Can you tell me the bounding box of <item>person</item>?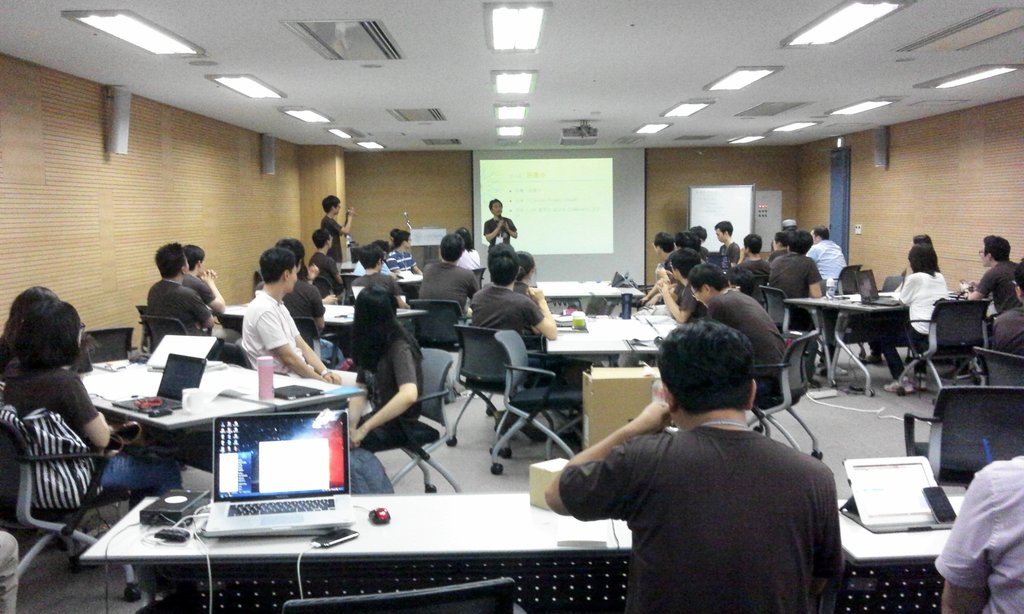
rect(348, 284, 423, 496).
